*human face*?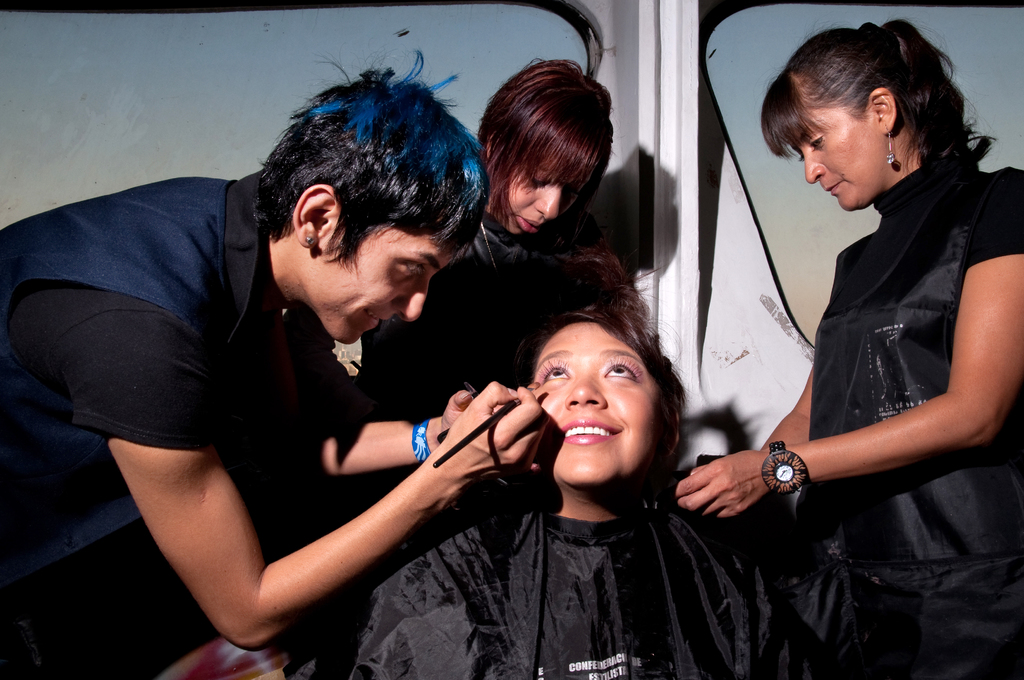
493 161 577 237
